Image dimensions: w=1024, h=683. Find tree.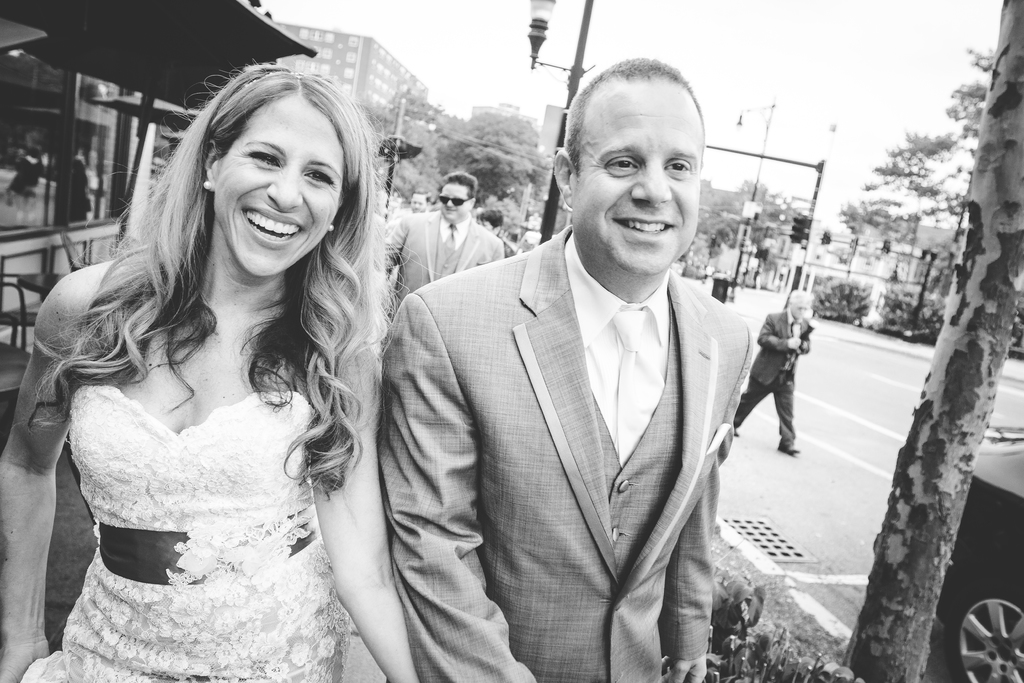
[x1=838, y1=0, x2=1023, y2=682].
